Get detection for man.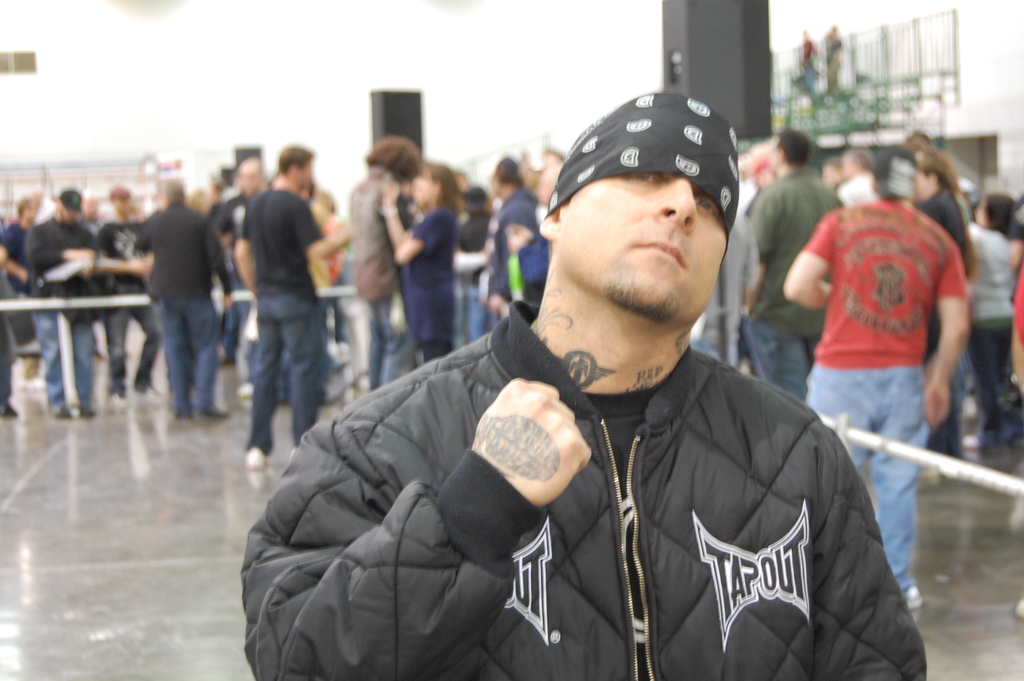
Detection: [339,72,893,680].
